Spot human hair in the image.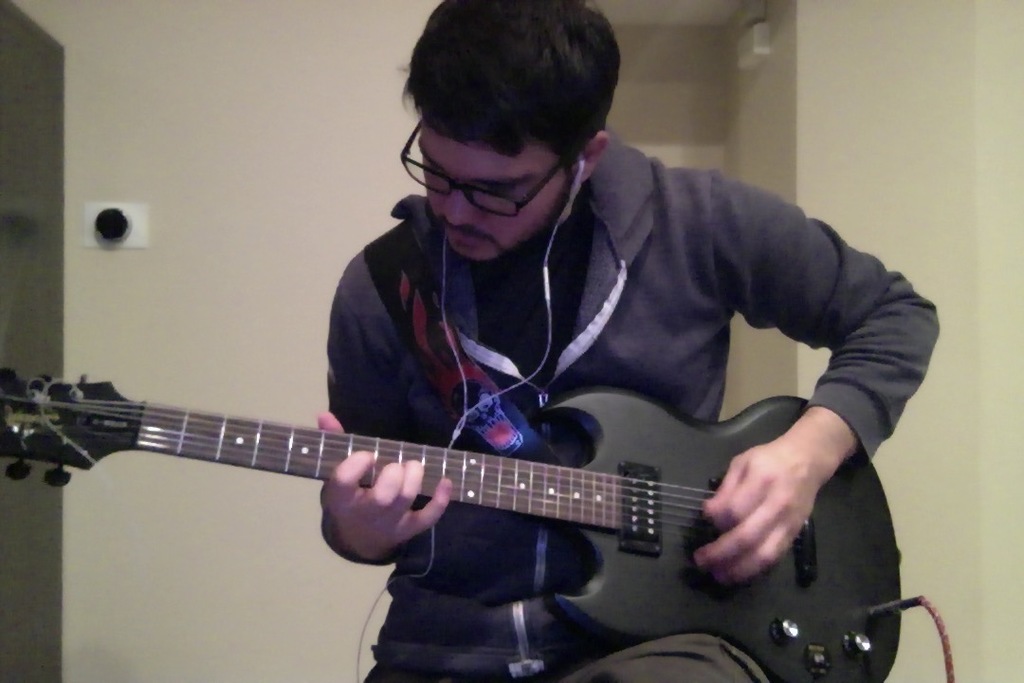
human hair found at crop(412, 1, 616, 177).
